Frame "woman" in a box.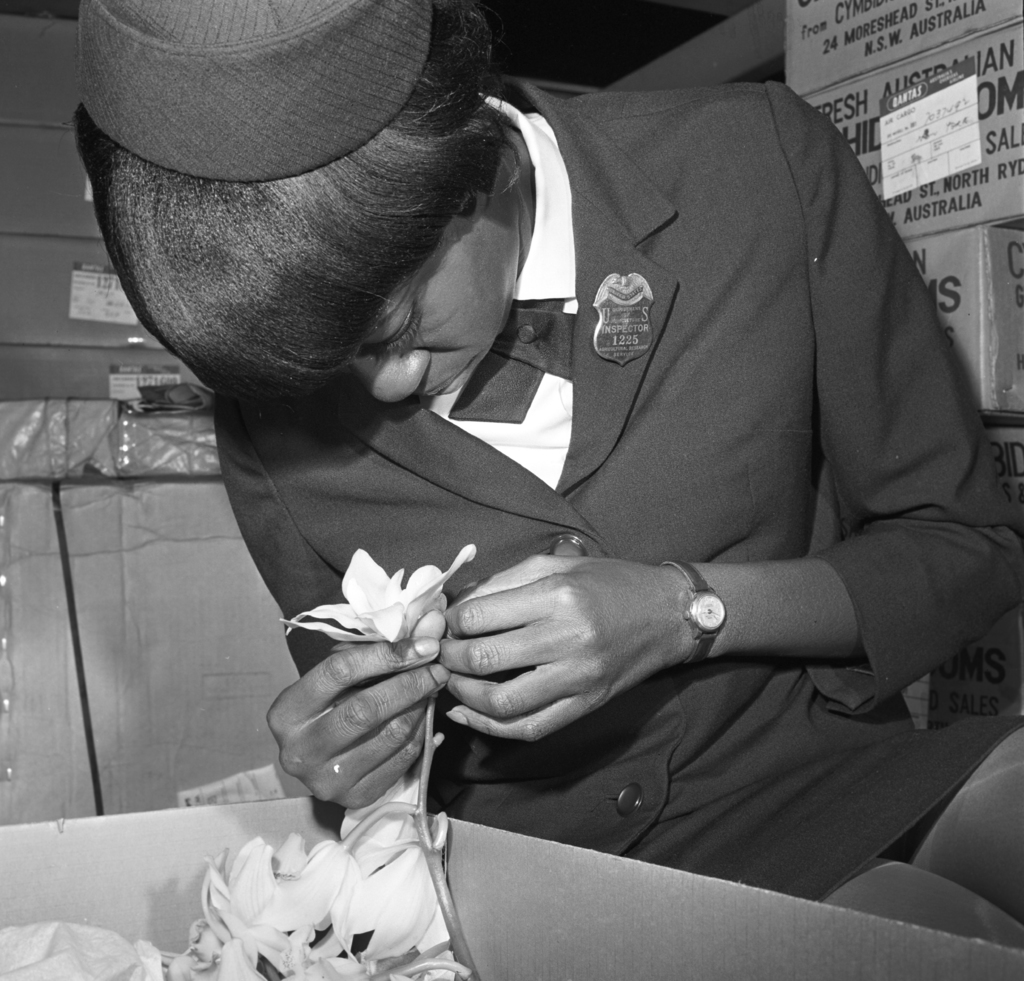
<box>156,8,966,959</box>.
